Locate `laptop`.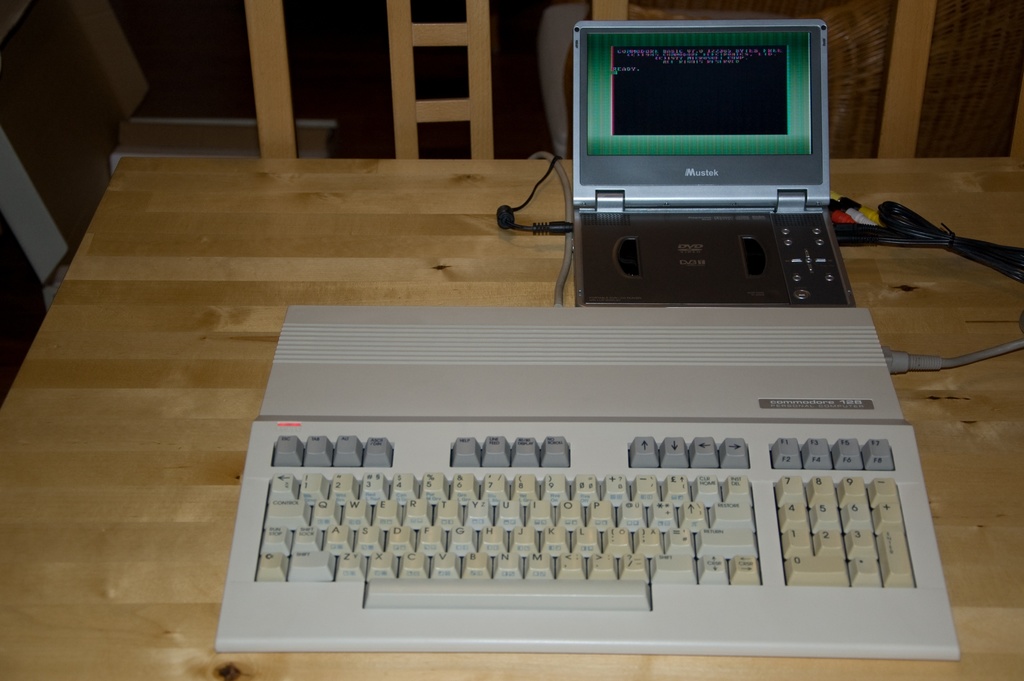
Bounding box: bbox=(569, 26, 858, 312).
